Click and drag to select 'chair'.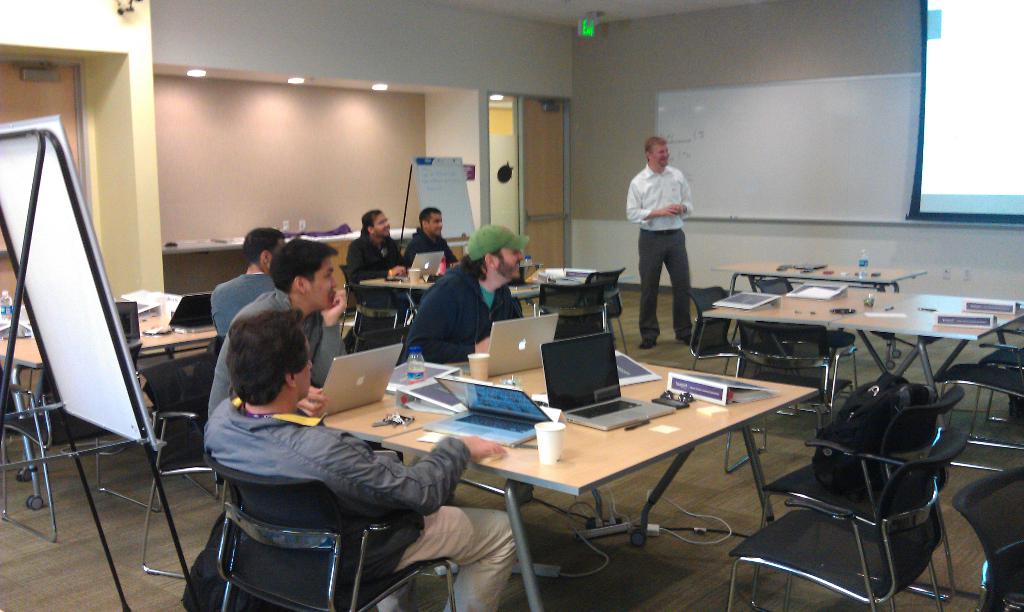
Selection: bbox(749, 386, 959, 611).
